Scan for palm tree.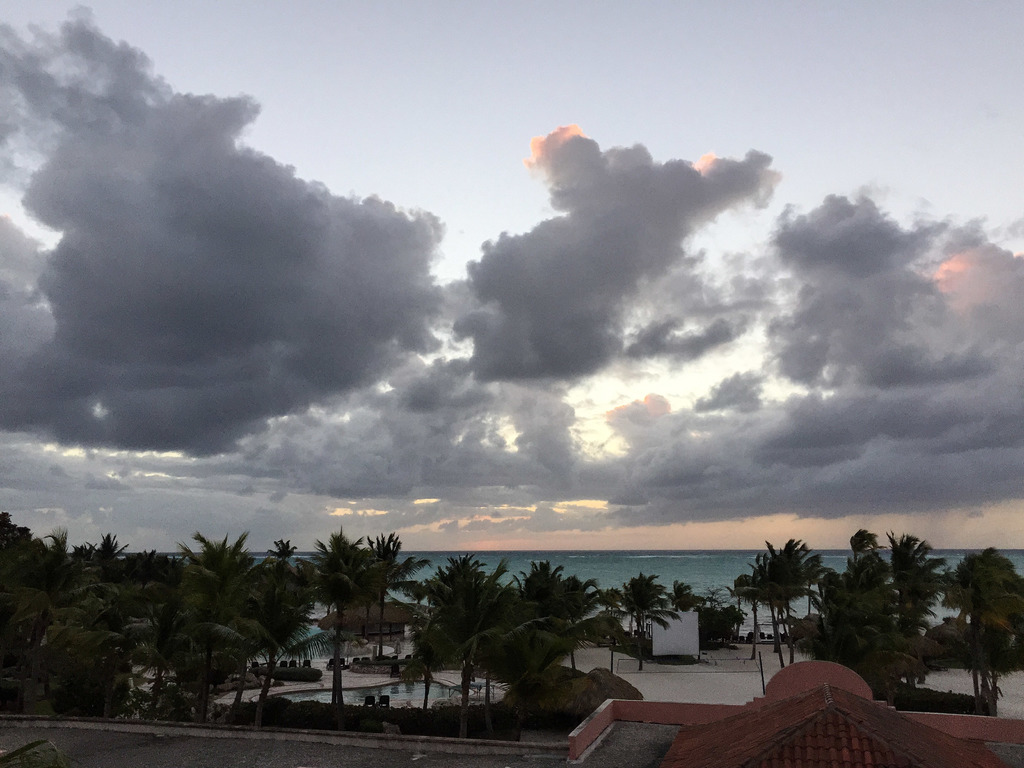
Scan result: <box>0,528,58,708</box>.
